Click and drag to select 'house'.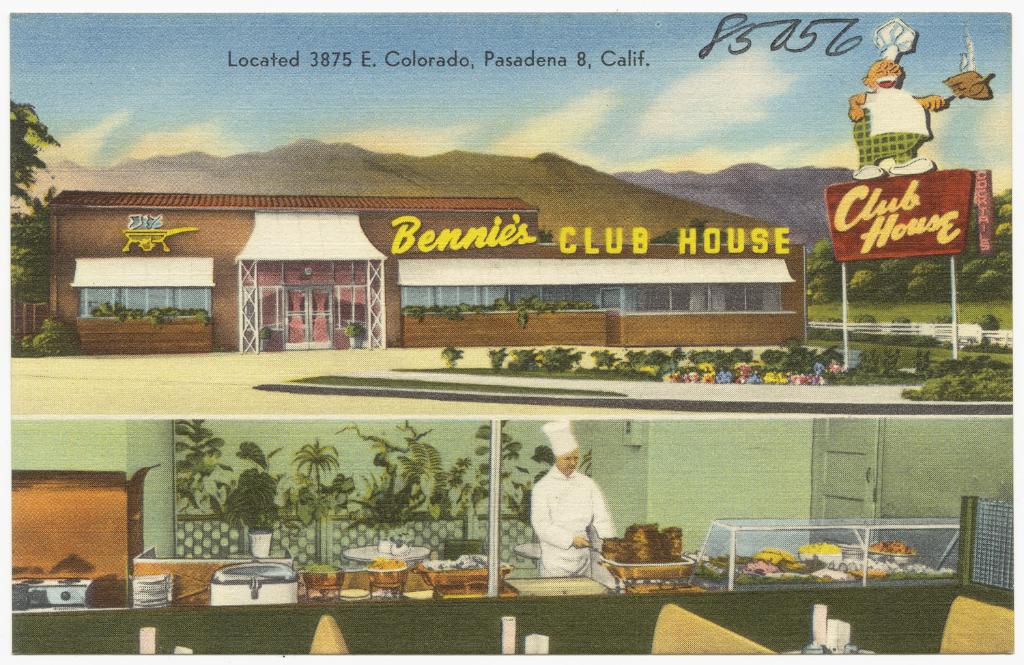
Selection: l=46, t=195, r=810, b=353.
